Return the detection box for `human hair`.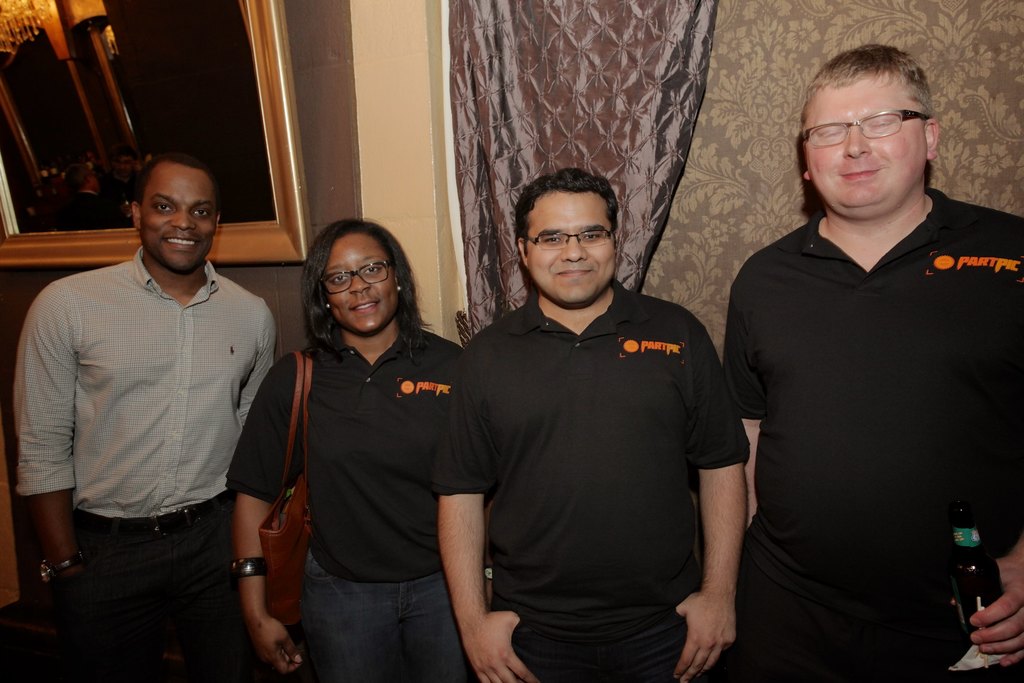
locate(797, 44, 933, 137).
